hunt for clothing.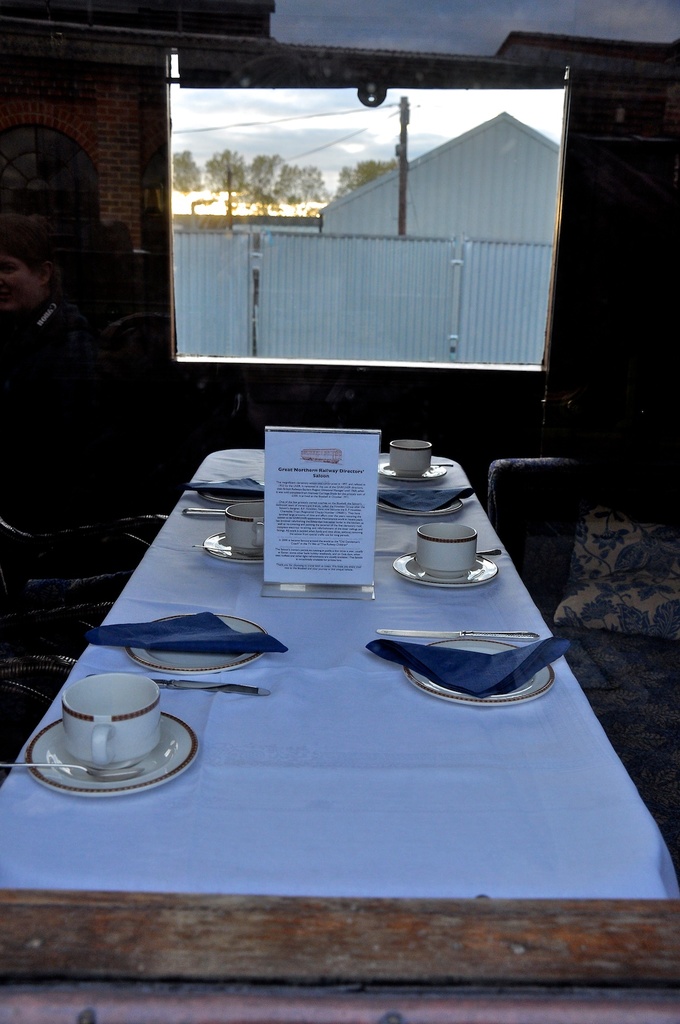
Hunted down at Rect(0, 300, 103, 550).
